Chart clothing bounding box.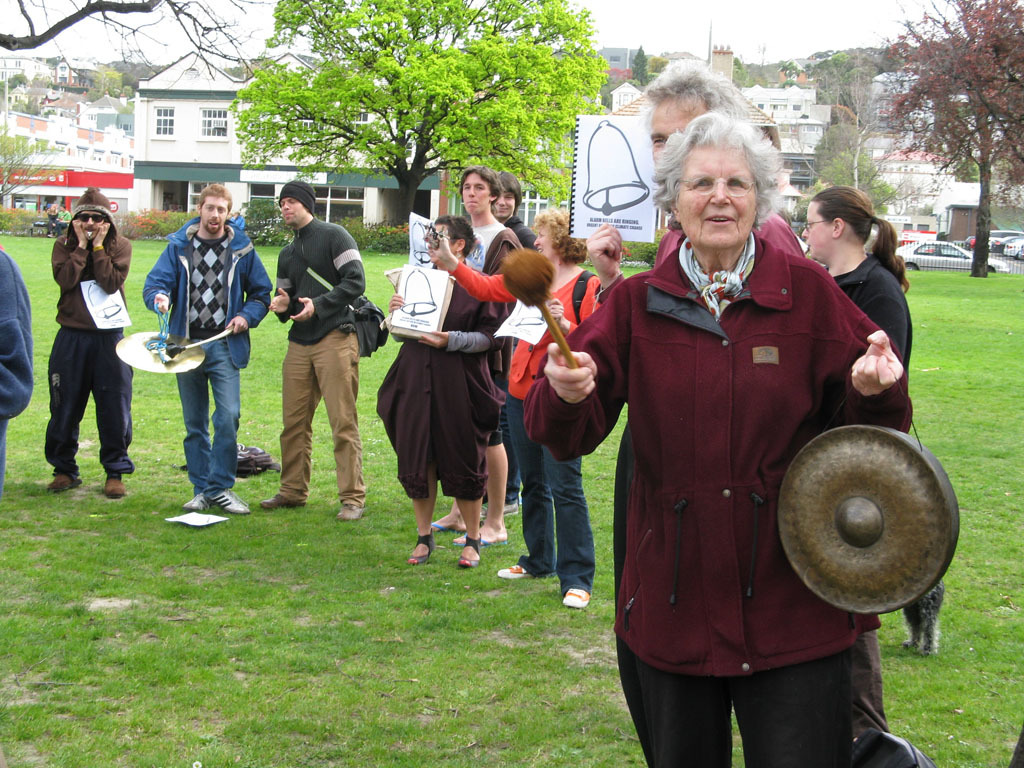
Charted: 375:275:507:500.
